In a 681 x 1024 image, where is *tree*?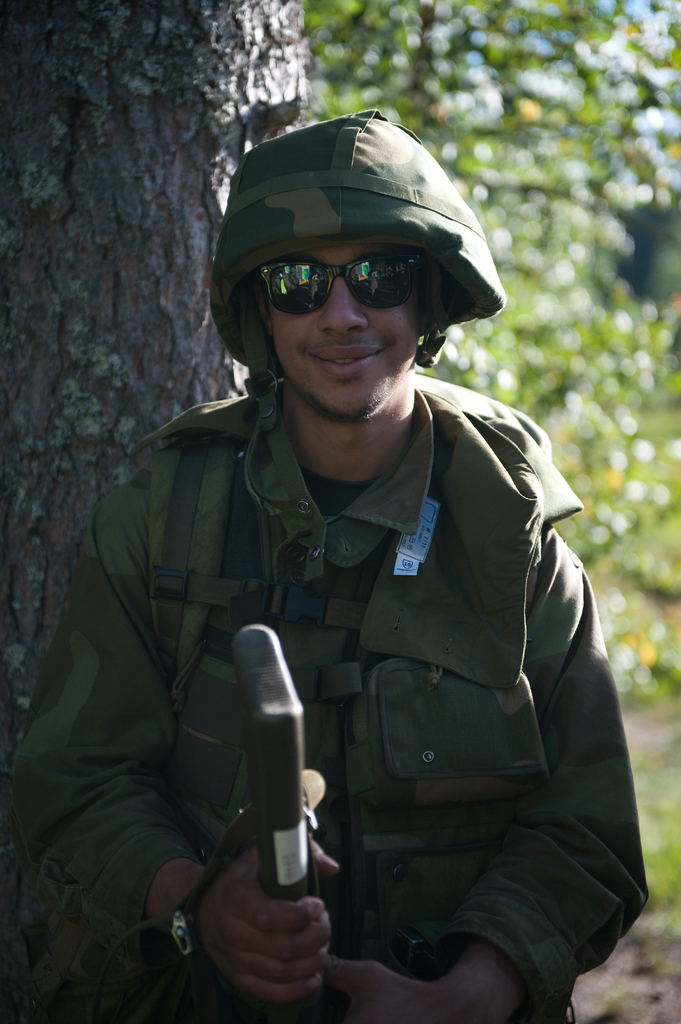
1:0:313:777.
